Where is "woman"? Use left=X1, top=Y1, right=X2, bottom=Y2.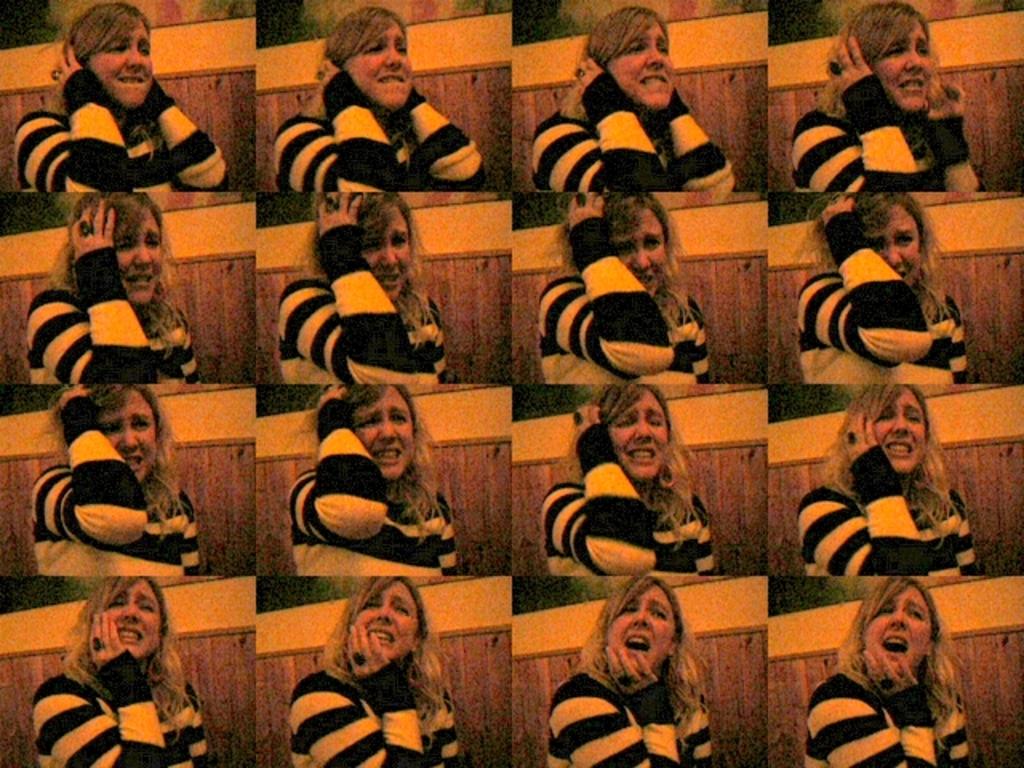
left=798, top=578, right=974, bottom=766.
